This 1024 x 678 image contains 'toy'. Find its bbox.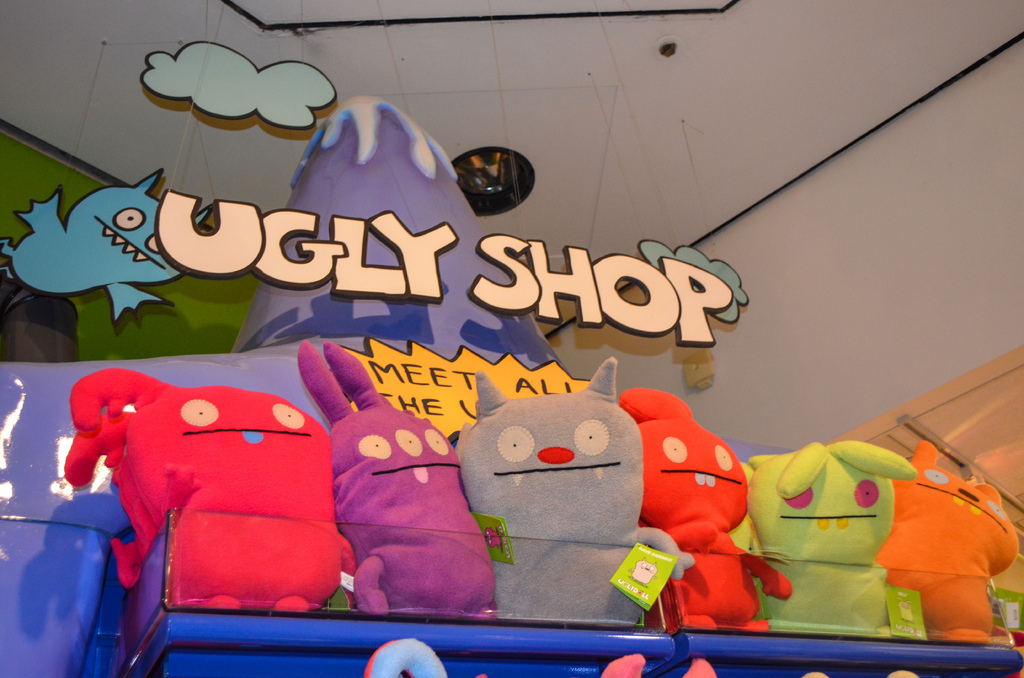
[733,438,928,645].
